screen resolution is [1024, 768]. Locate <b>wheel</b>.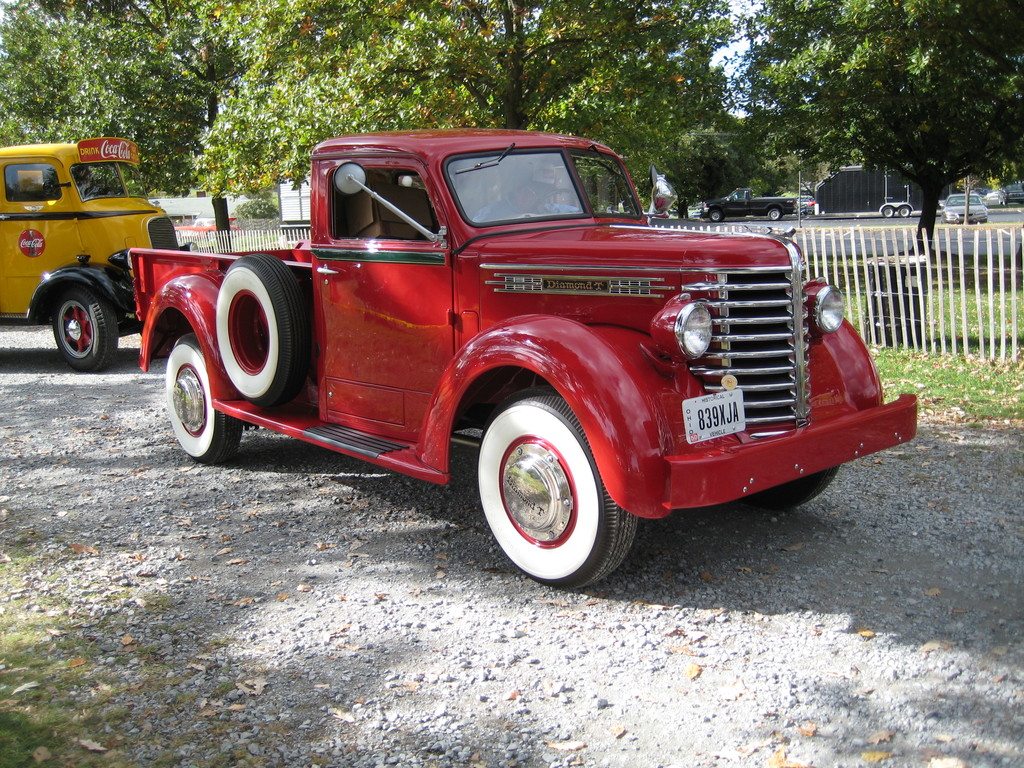
x1=769, y1=211, x2=780, y2=221.
